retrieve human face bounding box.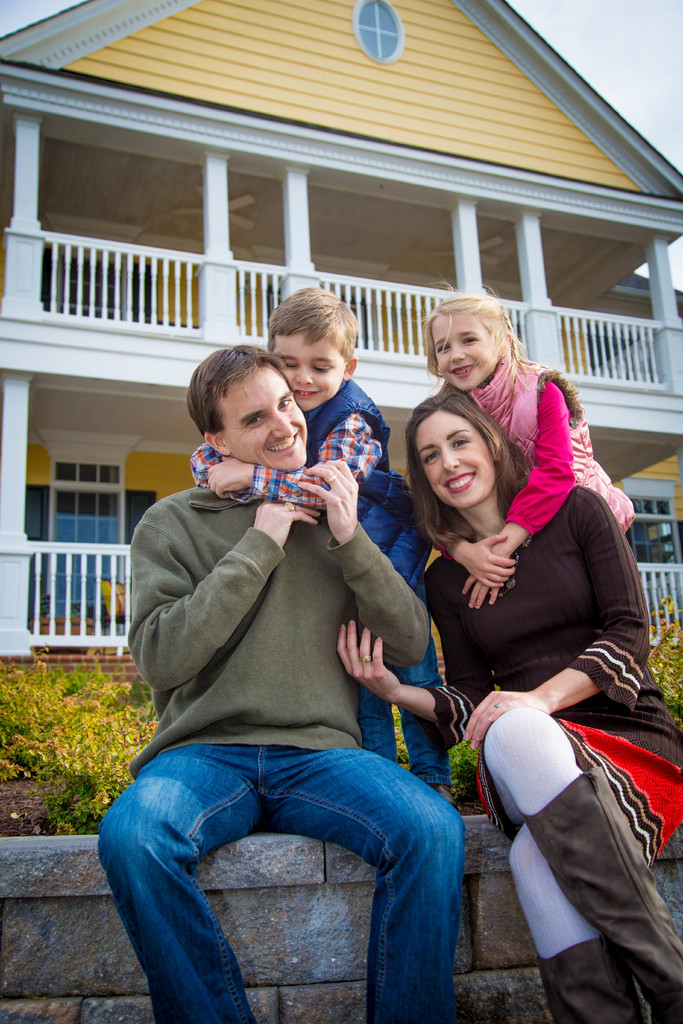
Bounding box: box(430, 312, 502, 389).
